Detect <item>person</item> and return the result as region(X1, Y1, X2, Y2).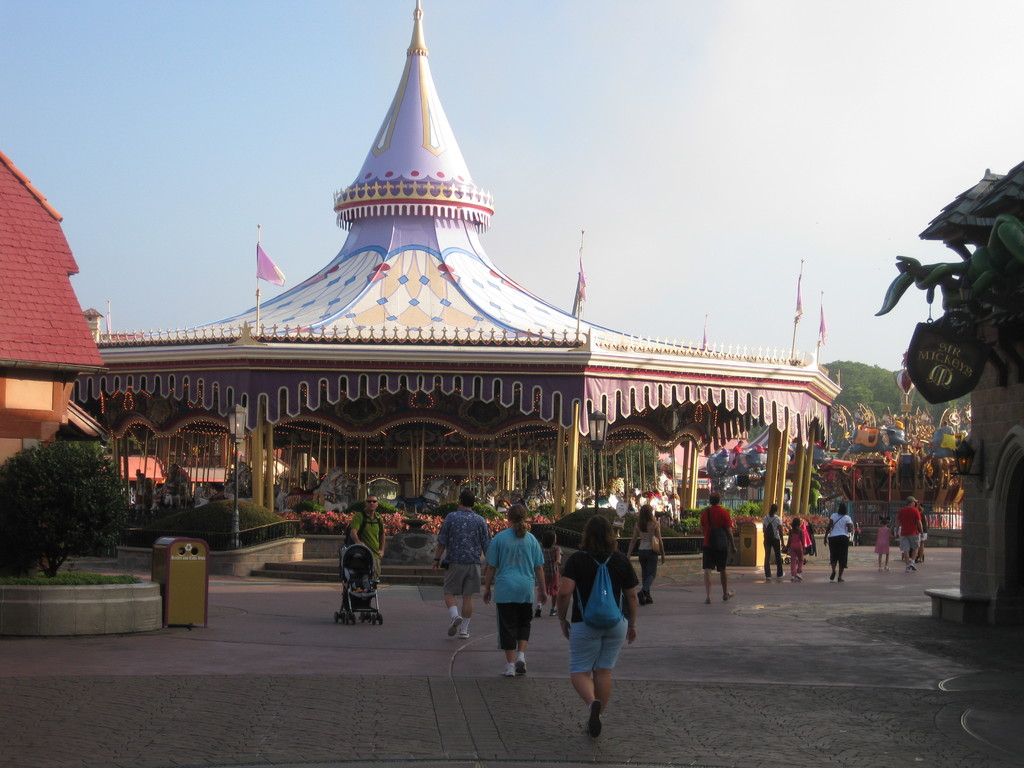
region(348, 499, 385, 624).
